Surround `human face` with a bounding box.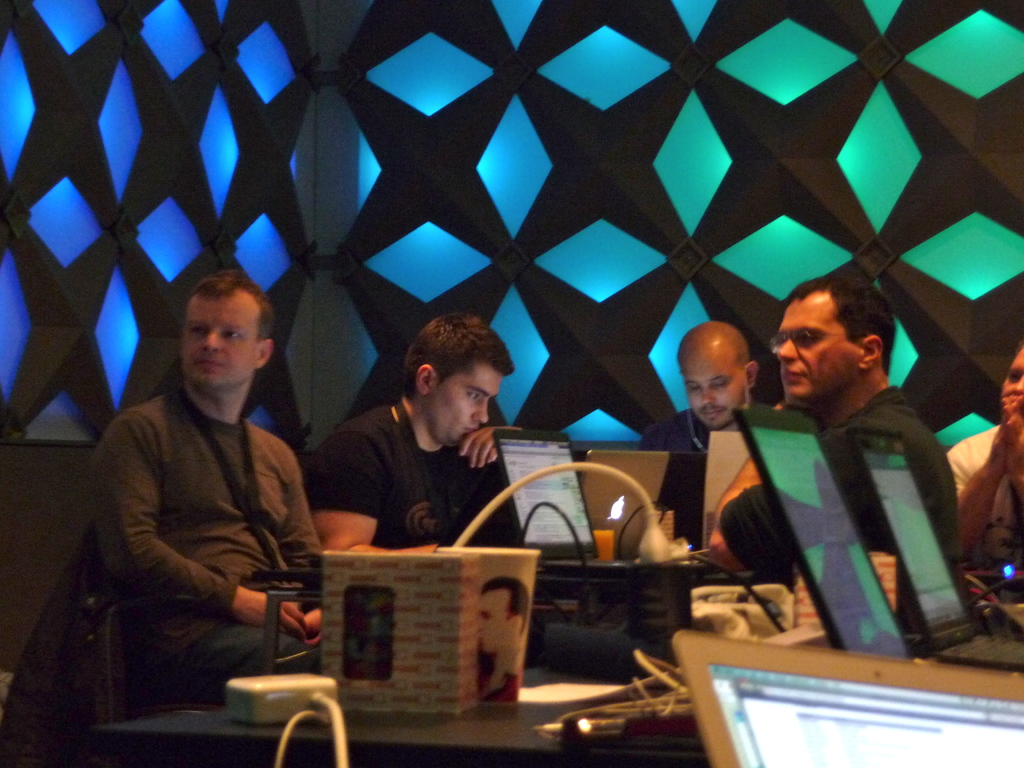
left=684, top=352, right=748, bottom=428.
